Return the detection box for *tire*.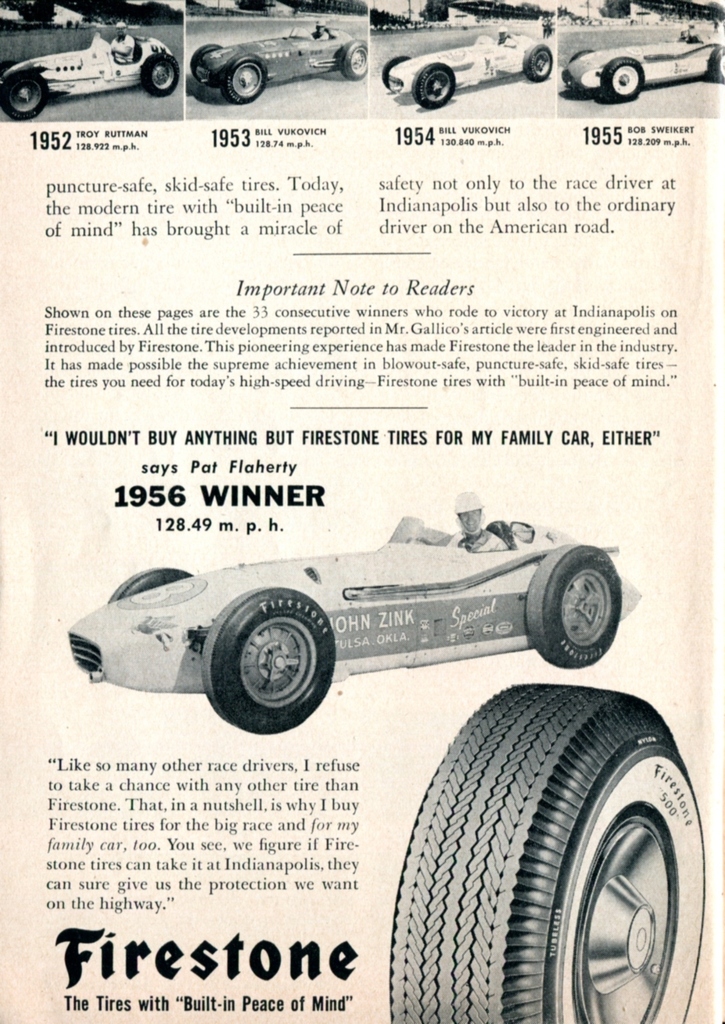
(604, 54, 645, 102).
